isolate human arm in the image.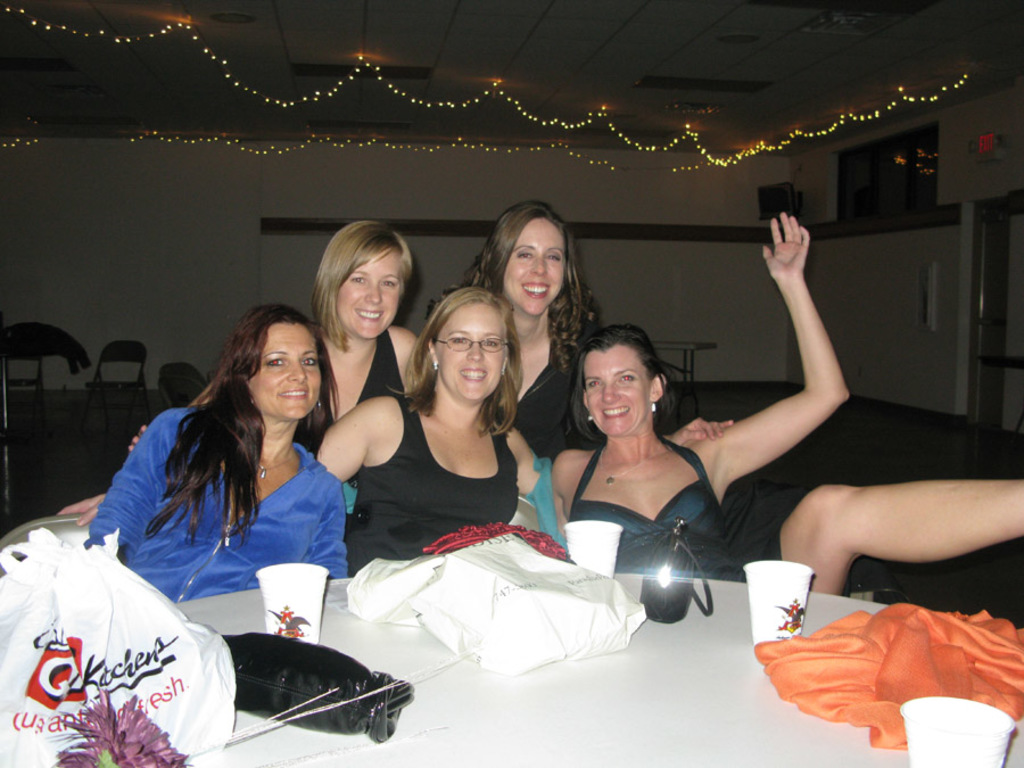
Isolated region: crop(503, 420, 736, 497).
